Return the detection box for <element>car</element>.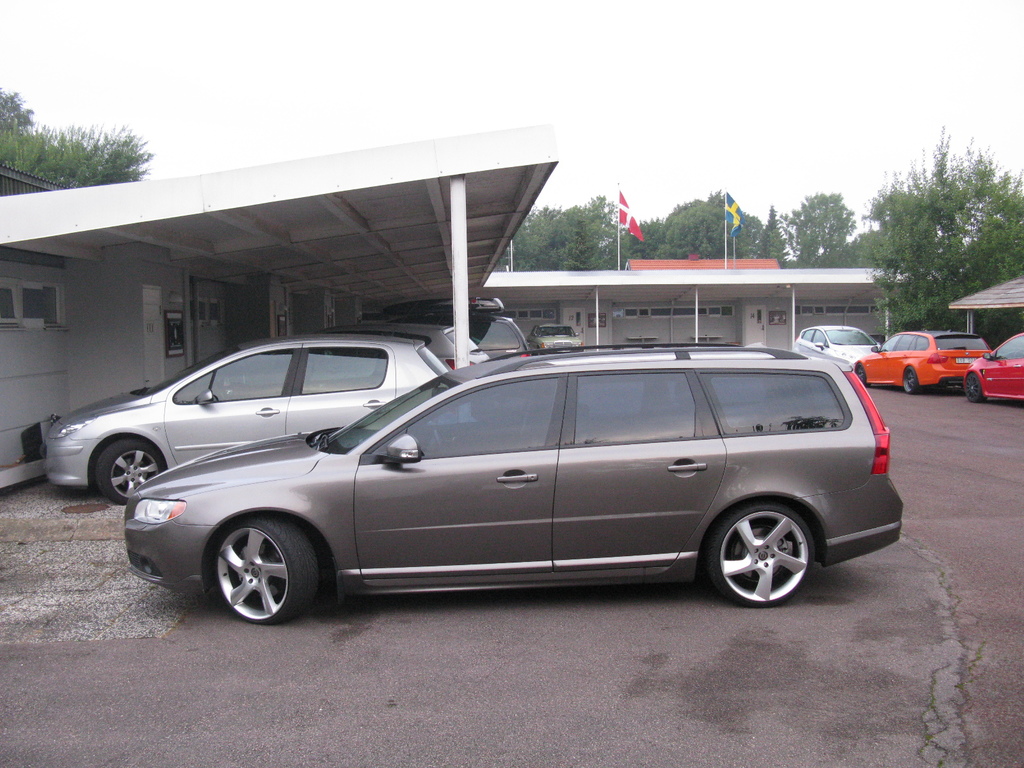
bbox=(799, 323, 877, 363).
